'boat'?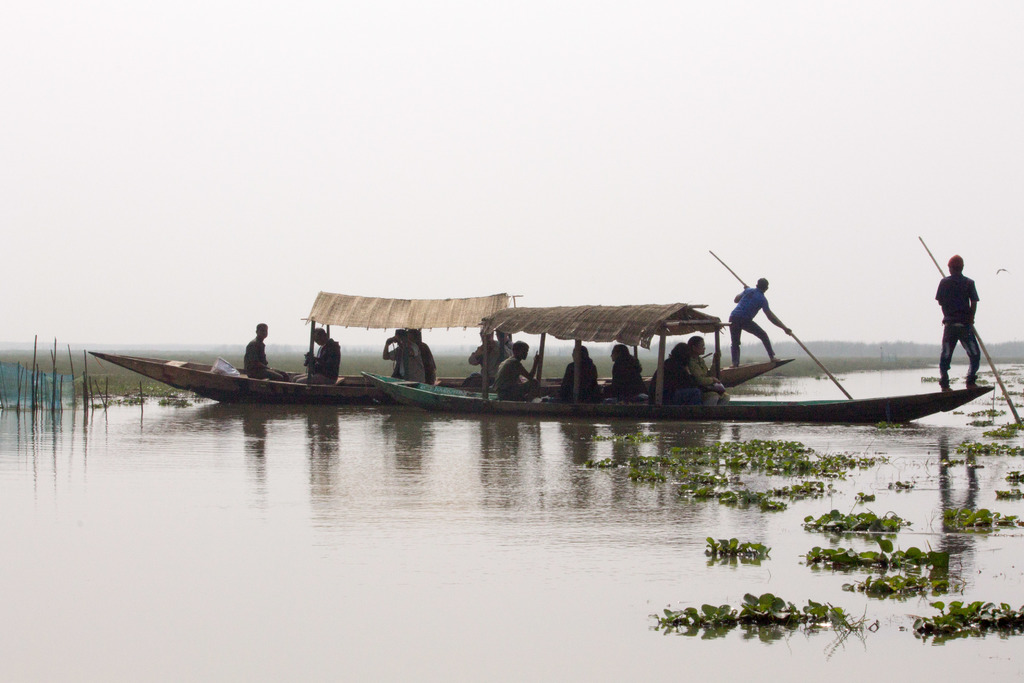
274 272 981 426
